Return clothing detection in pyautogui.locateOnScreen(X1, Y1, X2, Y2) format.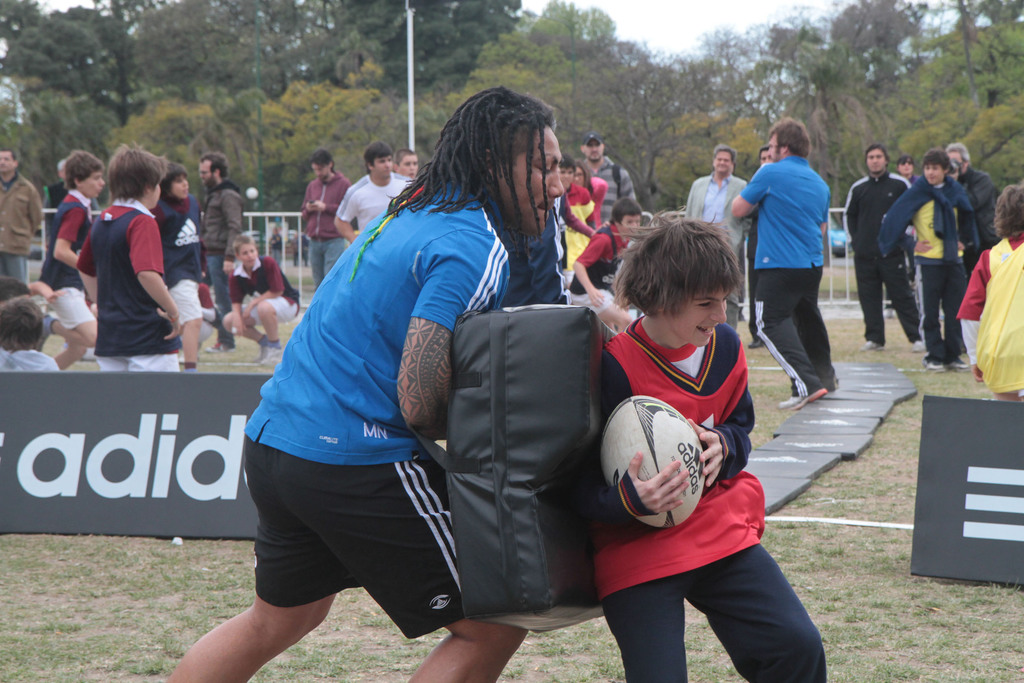
pyautogui.locateOnScreen(150, 188, 207, 324).
